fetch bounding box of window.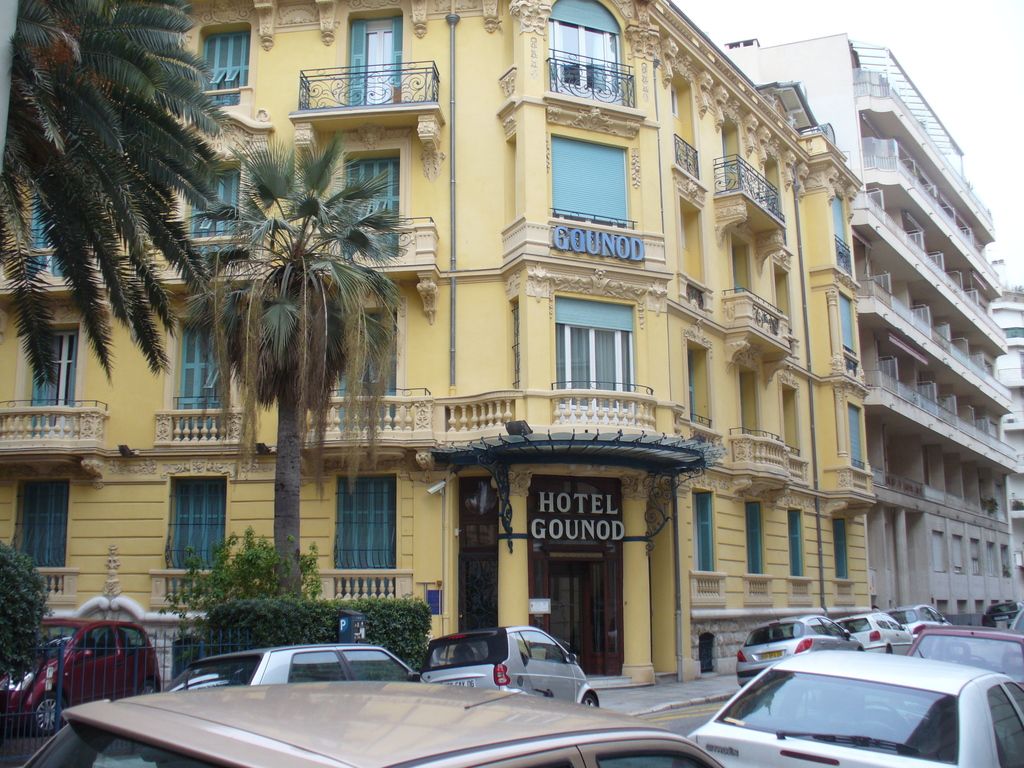
Bbox: <region>833, 189, 854, 282</region>.
